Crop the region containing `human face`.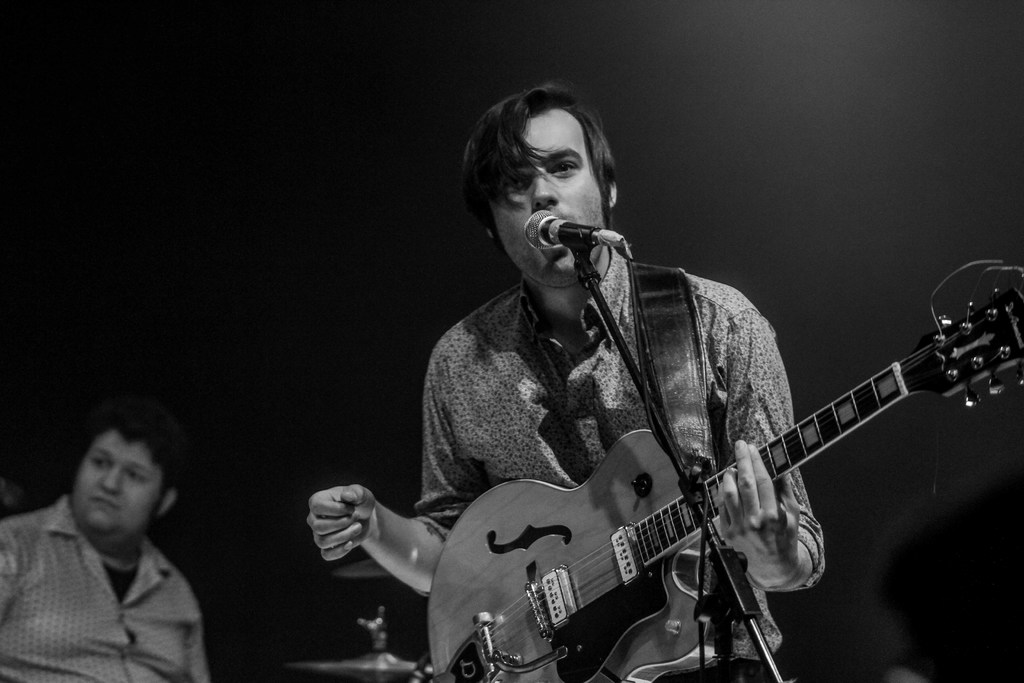
Crop region: <region>492, 110, 607, 283</region>.
